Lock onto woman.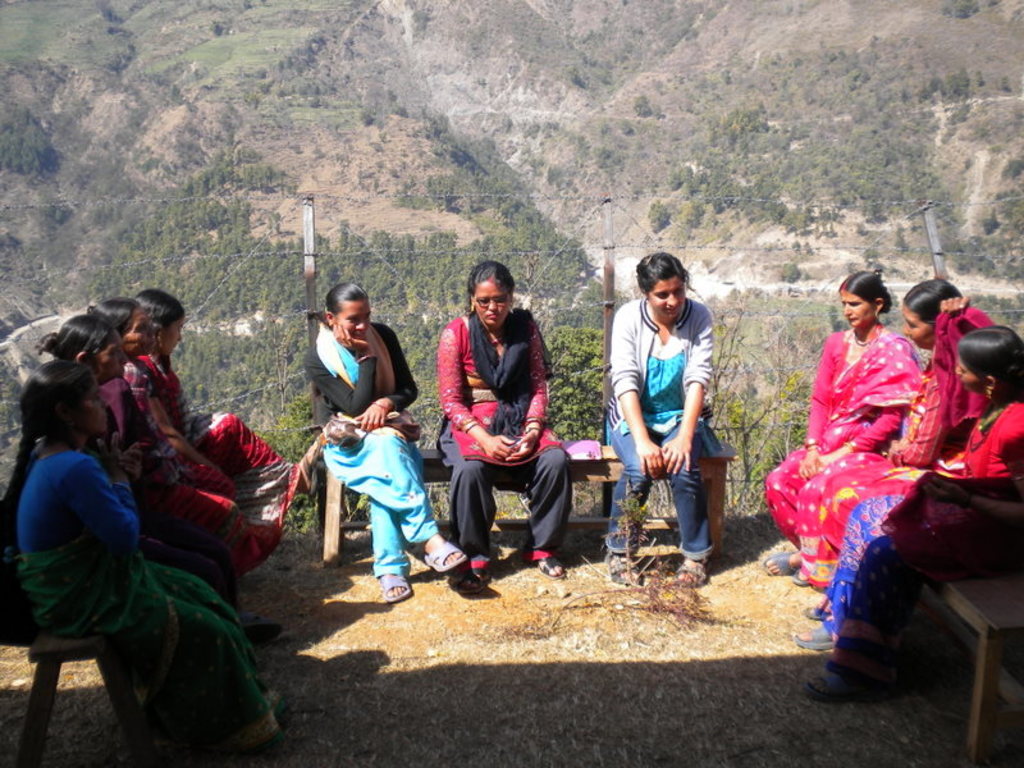
Locked: 0, 364, 274, 763.
